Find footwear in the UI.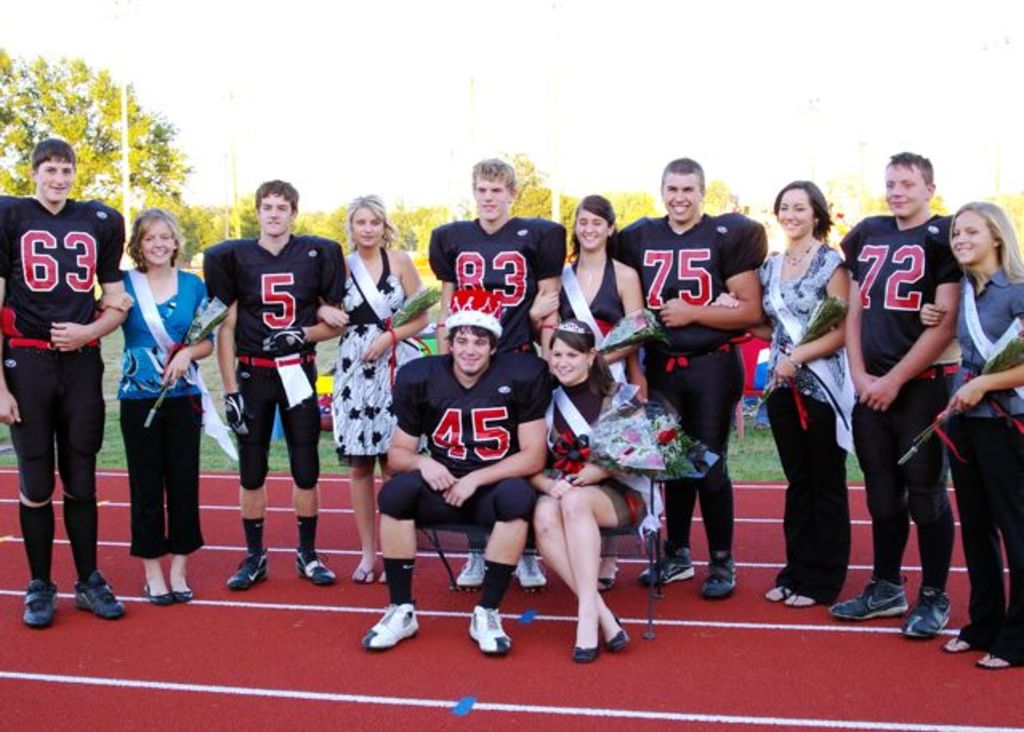
UI element at box=[170, 578, 192, 597].
